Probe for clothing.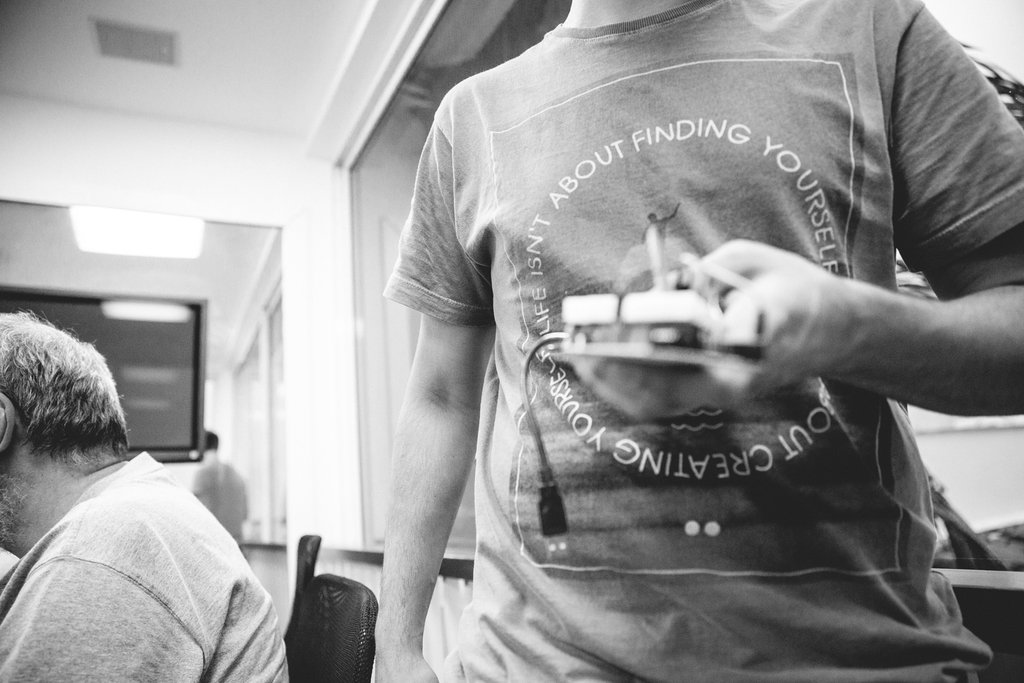
Probe result: region(388, 0, 1023, 682).
